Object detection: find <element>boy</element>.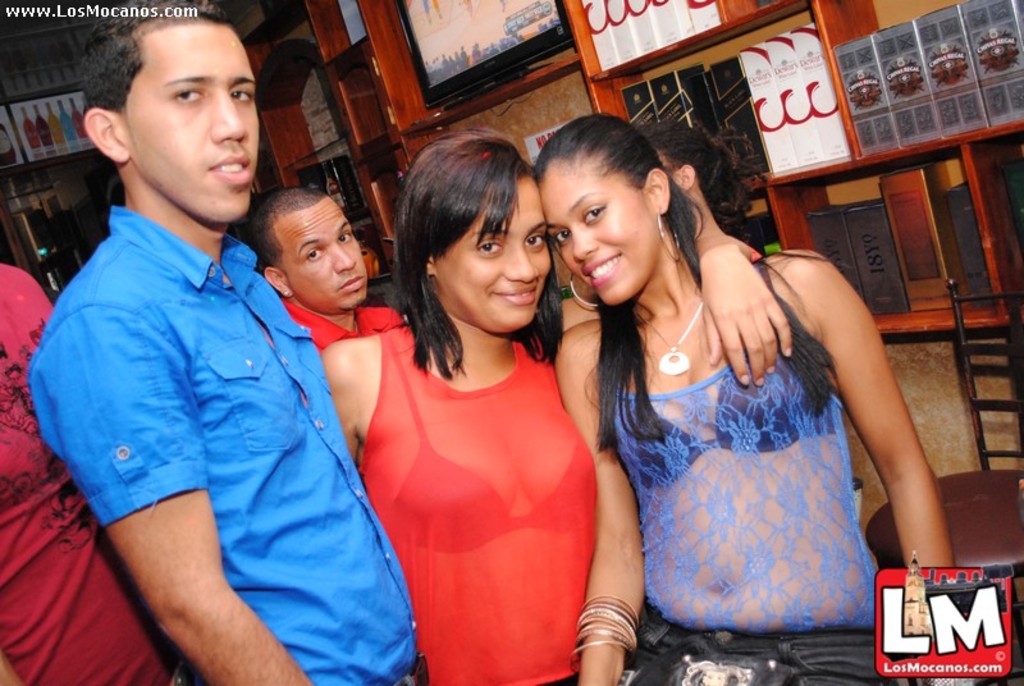
[left=24, top=0, right=430, bottom=685].
